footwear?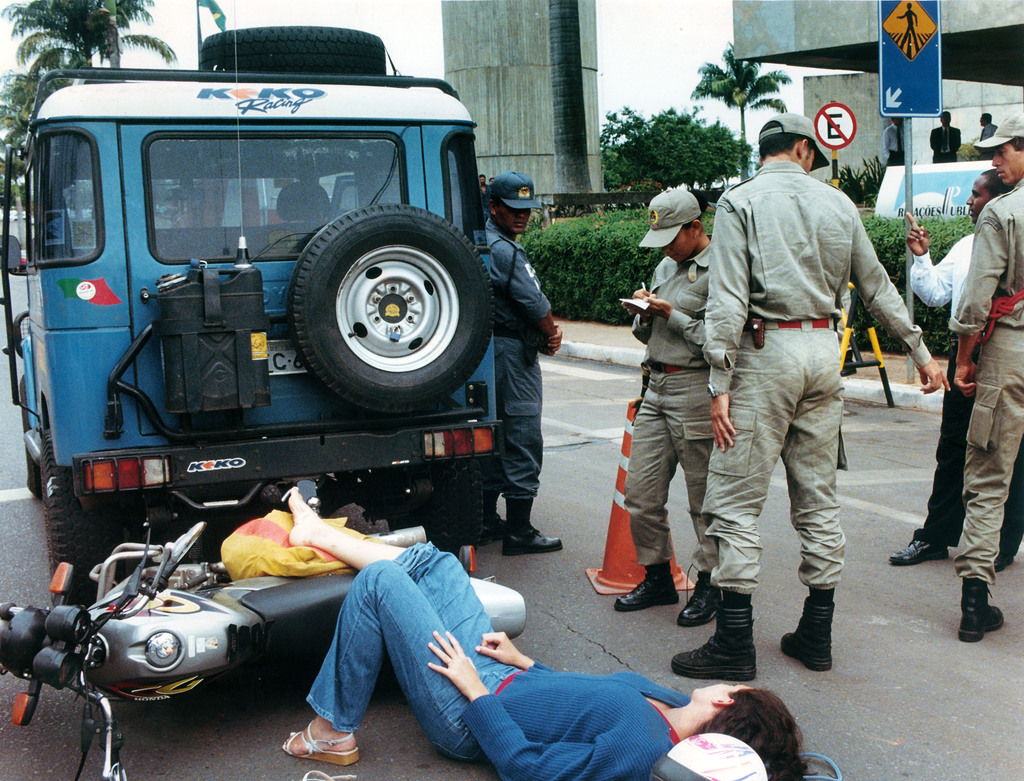
rect(671, 589, 760, 686)
